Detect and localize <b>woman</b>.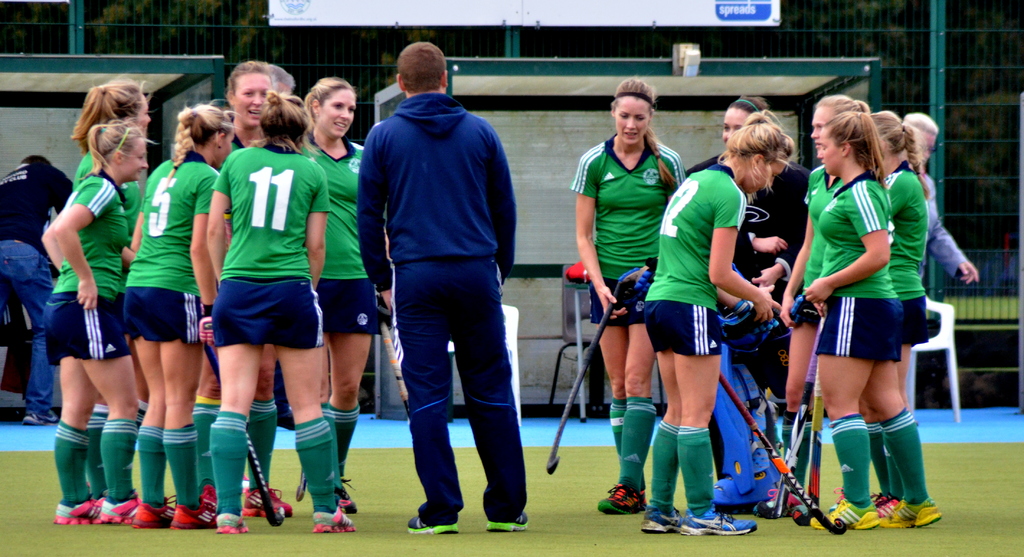
Localized at bbox=[628, 108, 806, 544].
